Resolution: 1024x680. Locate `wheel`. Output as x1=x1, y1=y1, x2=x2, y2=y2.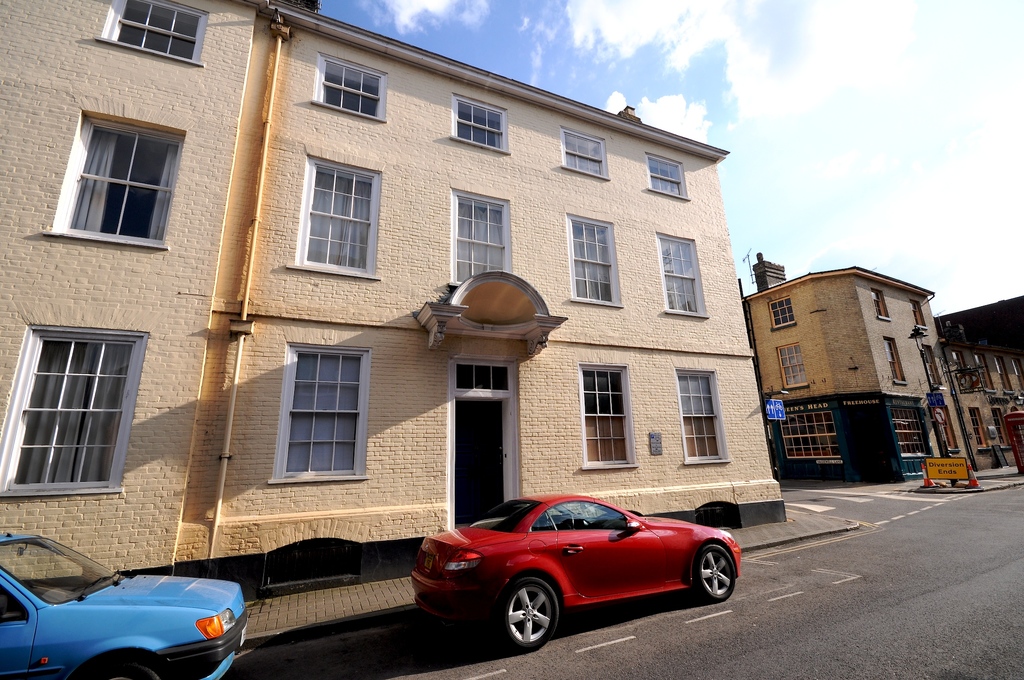
x1=89, y1=662, x2=156, y2=679.
